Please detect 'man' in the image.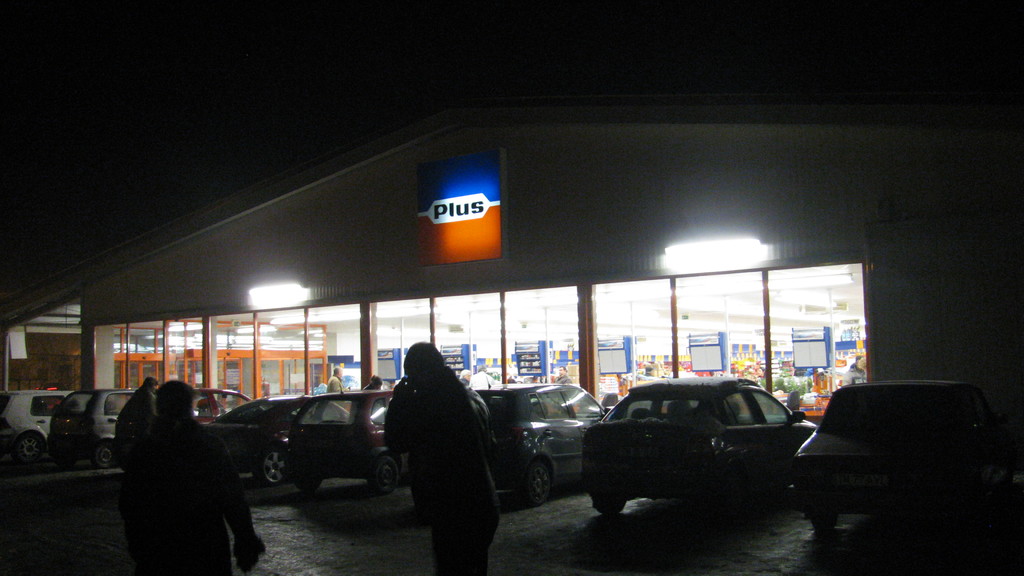
<box>550,365,572,384</box>.
